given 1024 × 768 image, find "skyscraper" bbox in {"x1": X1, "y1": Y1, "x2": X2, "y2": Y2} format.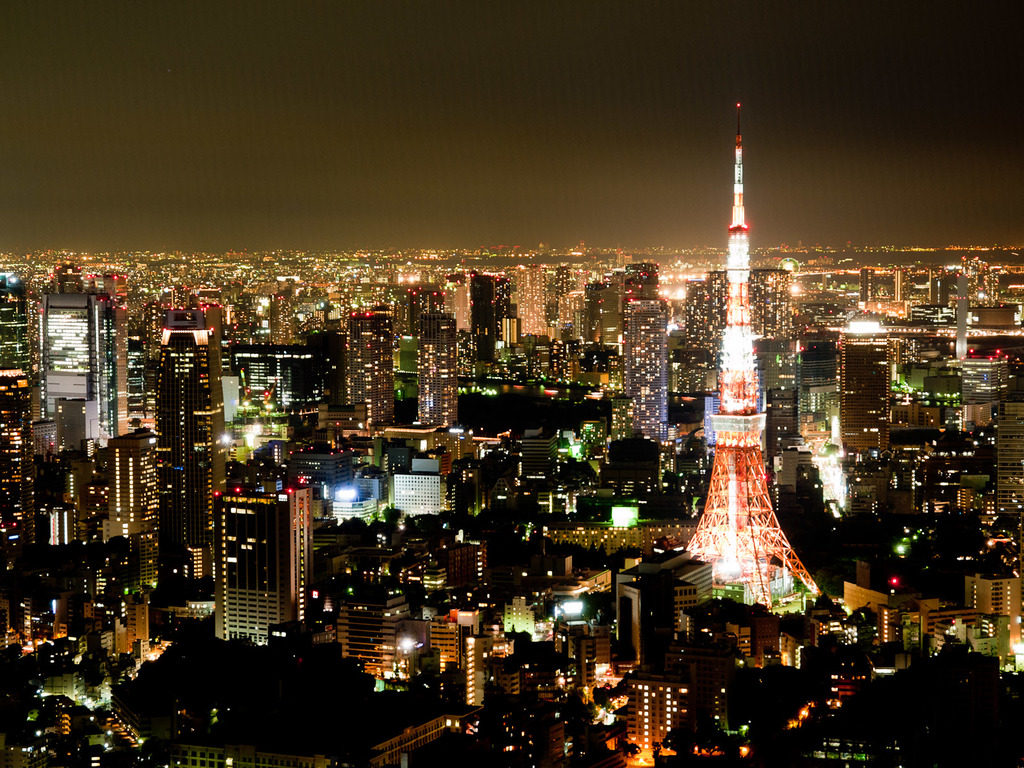
{"x1": 896, "y1": 305, "x2": 1014, "y2": 523}.
